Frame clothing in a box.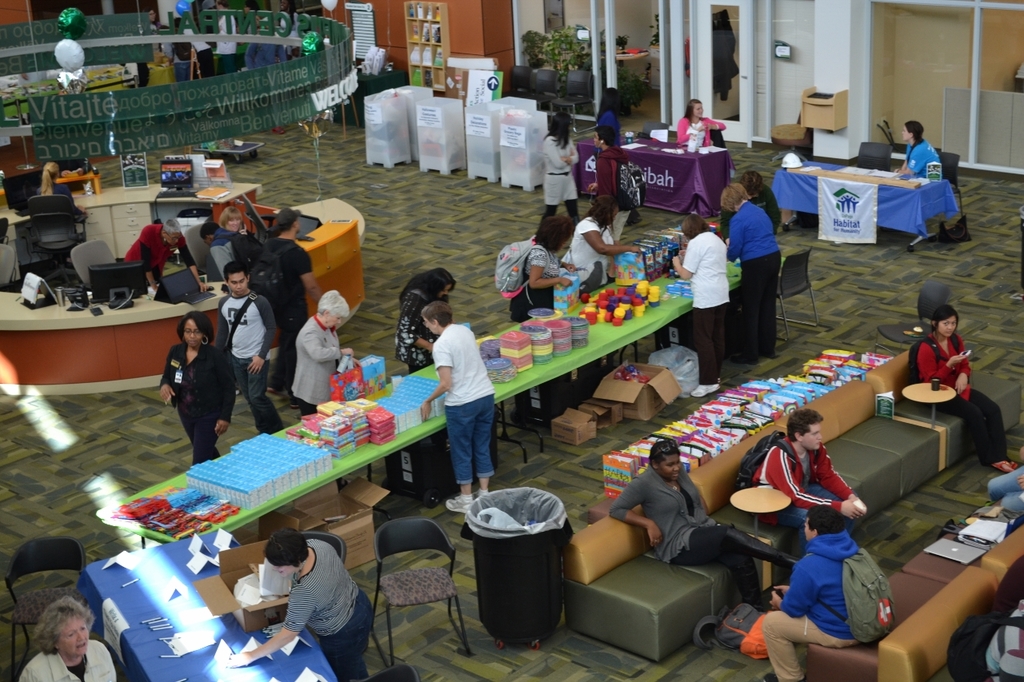
(431, 324, 497, 483).
